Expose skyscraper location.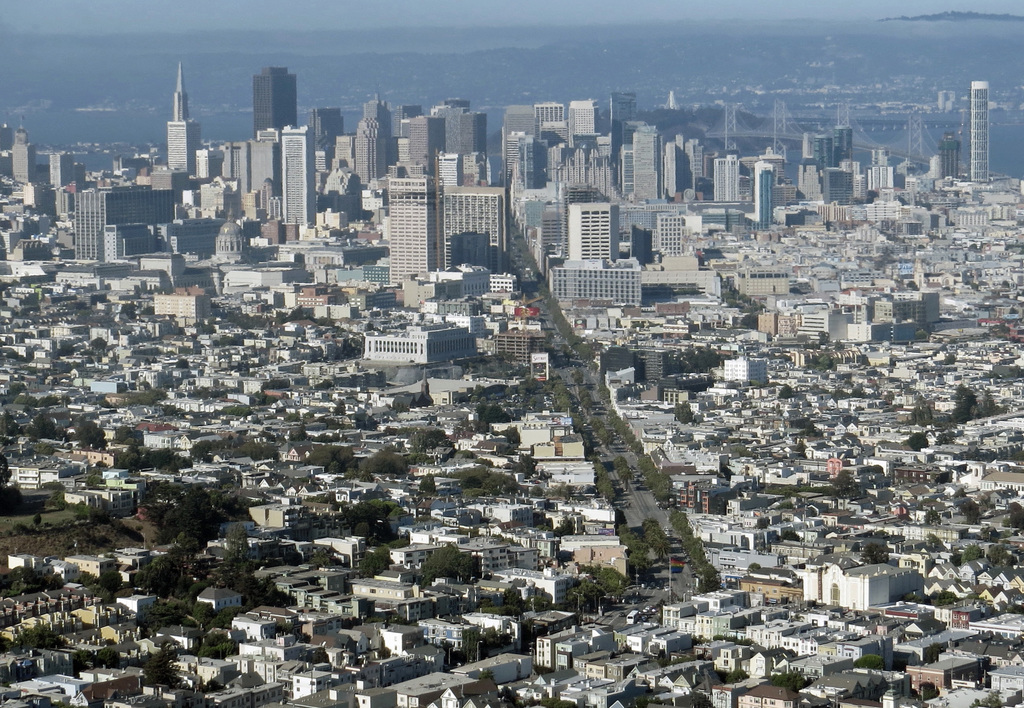
Exposed at <box>167,63,202,173</box>.
